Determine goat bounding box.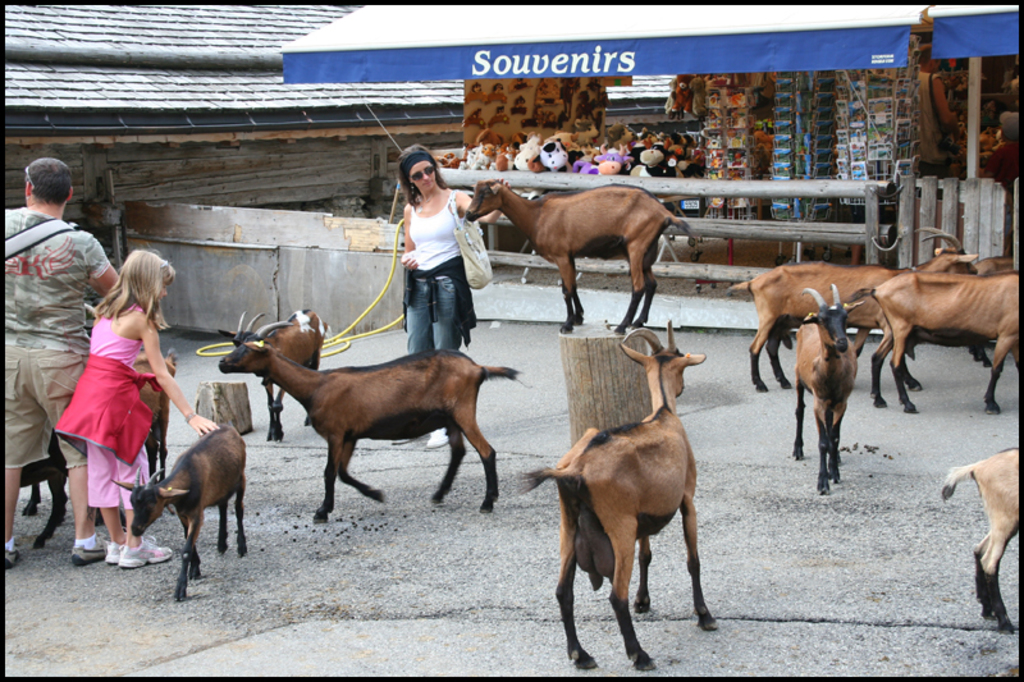
Determined: rect(215, 308, 332, 444).
